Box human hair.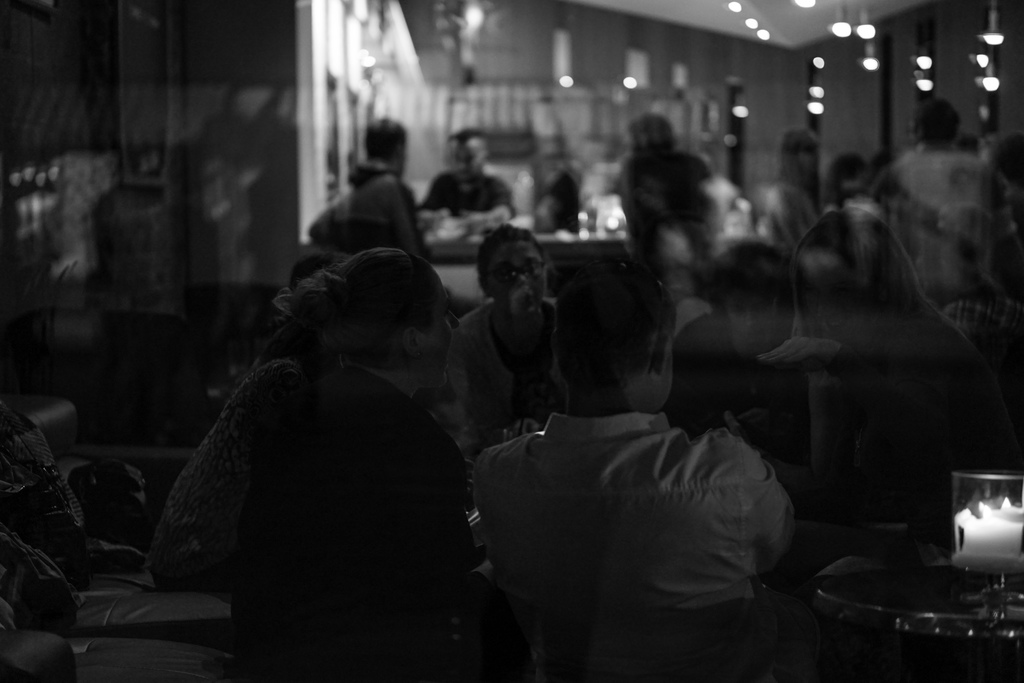
[253,247,436,383].
